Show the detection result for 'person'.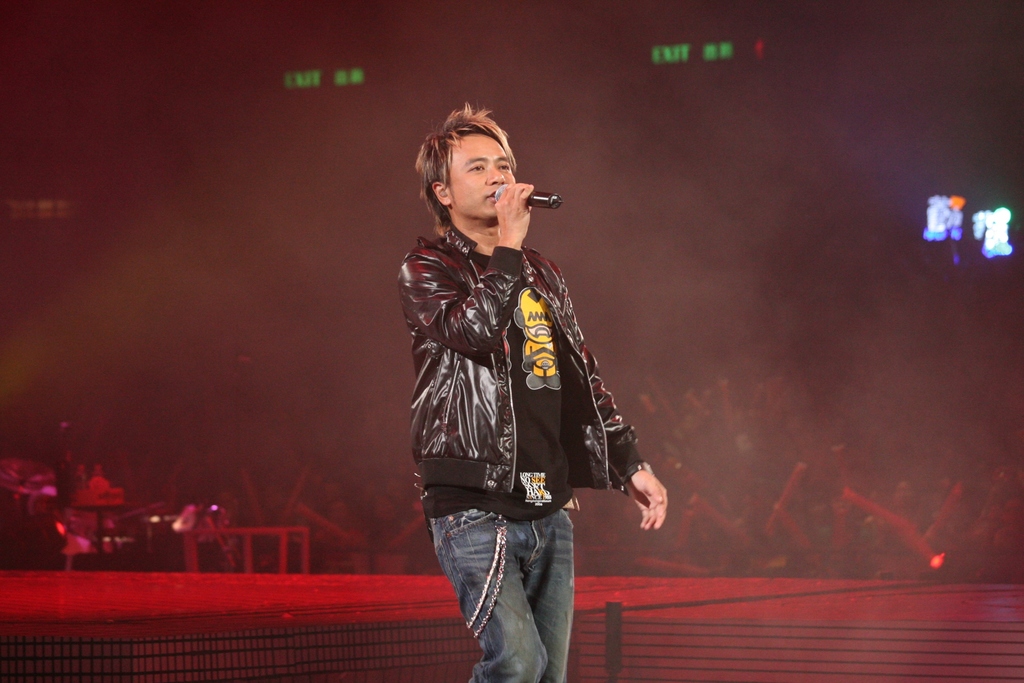
left=399, top=106, right=664, bottom=682.
